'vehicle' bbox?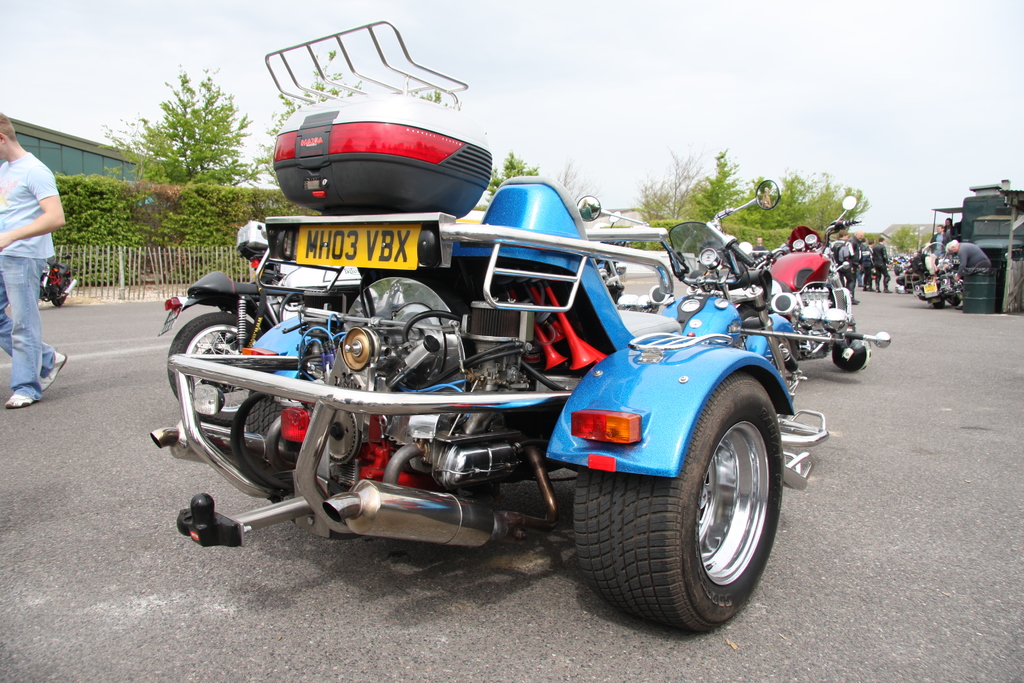
box=[152, 263, 285, 410]
